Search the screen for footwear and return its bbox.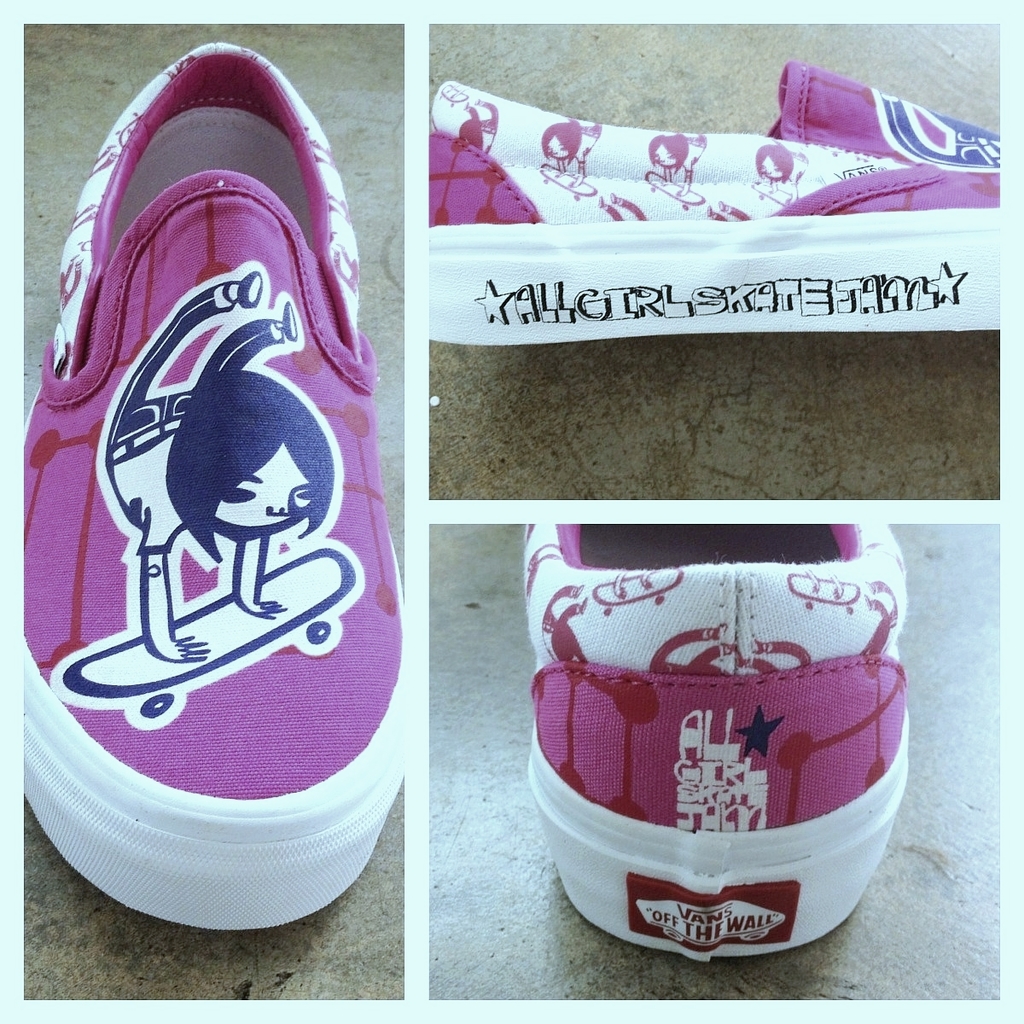
Found: (526, 526, 921, 964).
